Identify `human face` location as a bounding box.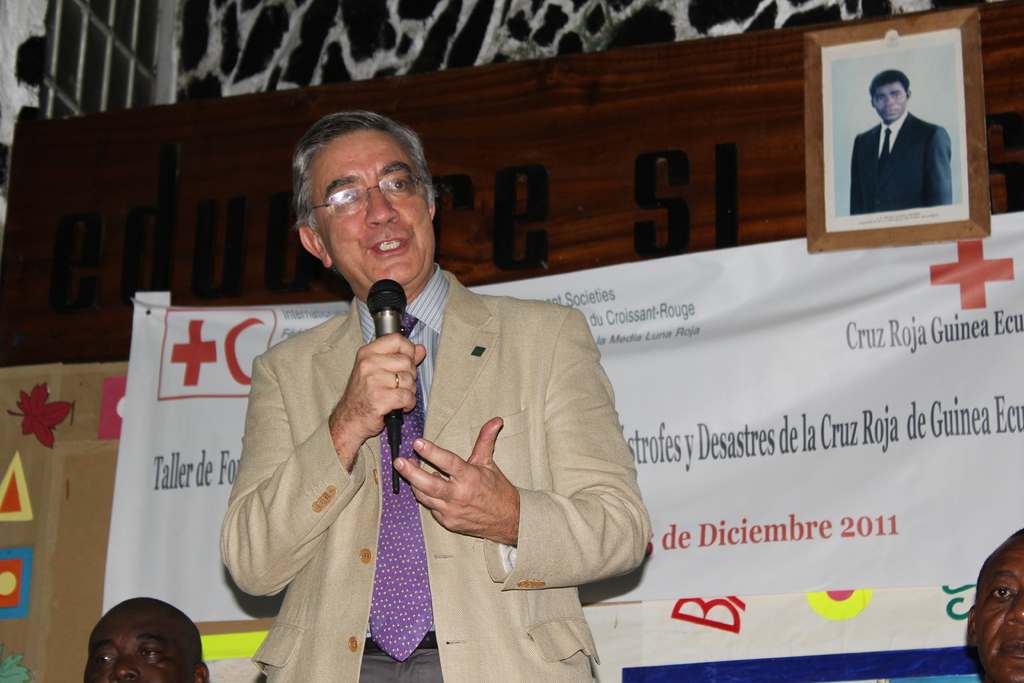
bbox=(312, 131, 426, 282).
